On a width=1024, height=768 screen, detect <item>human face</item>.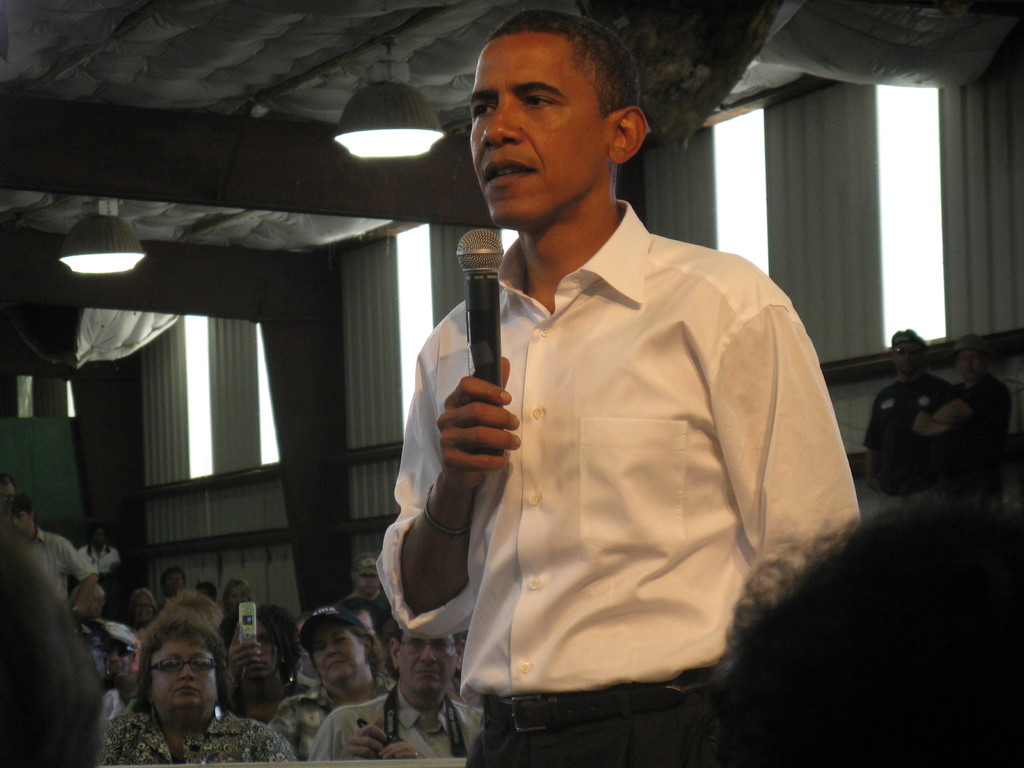
detection(892, 341, 922, 381).
